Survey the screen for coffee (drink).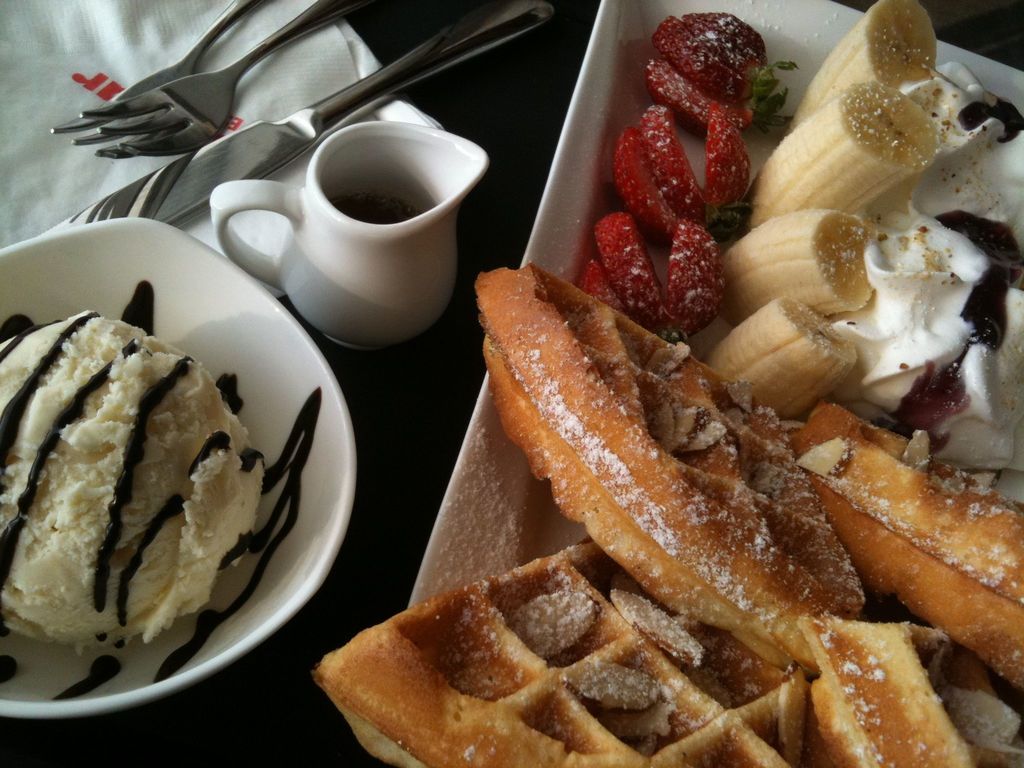
Survey found: (333,193,419,223).
